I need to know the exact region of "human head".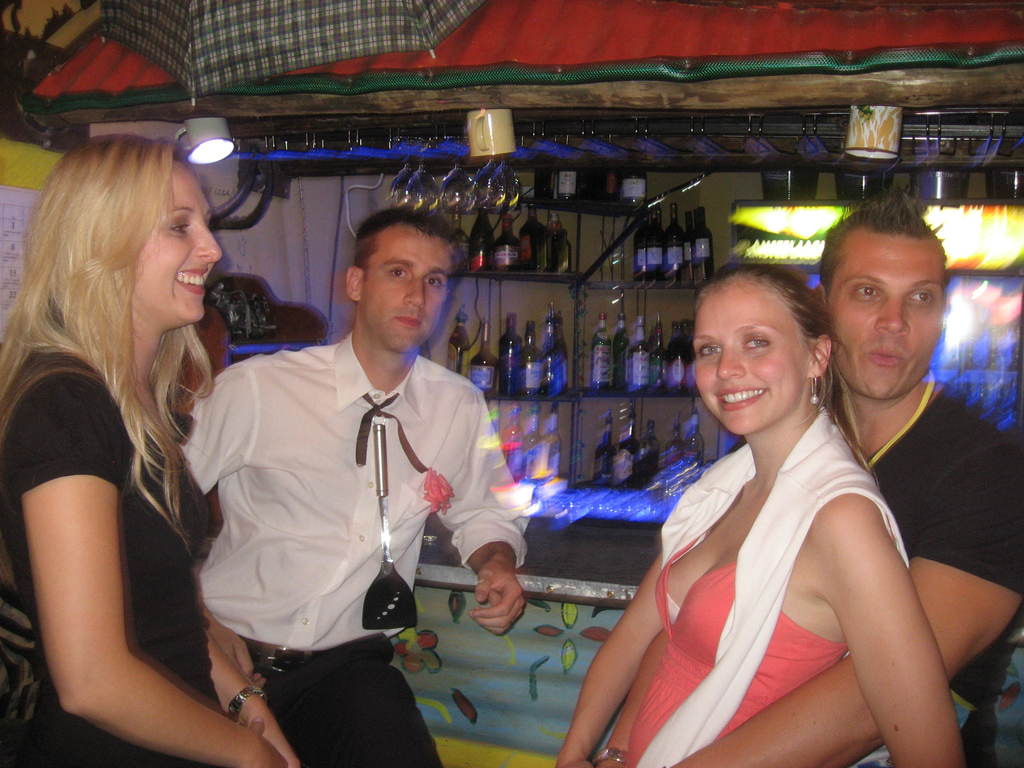
Region: (687,262,833,436).
